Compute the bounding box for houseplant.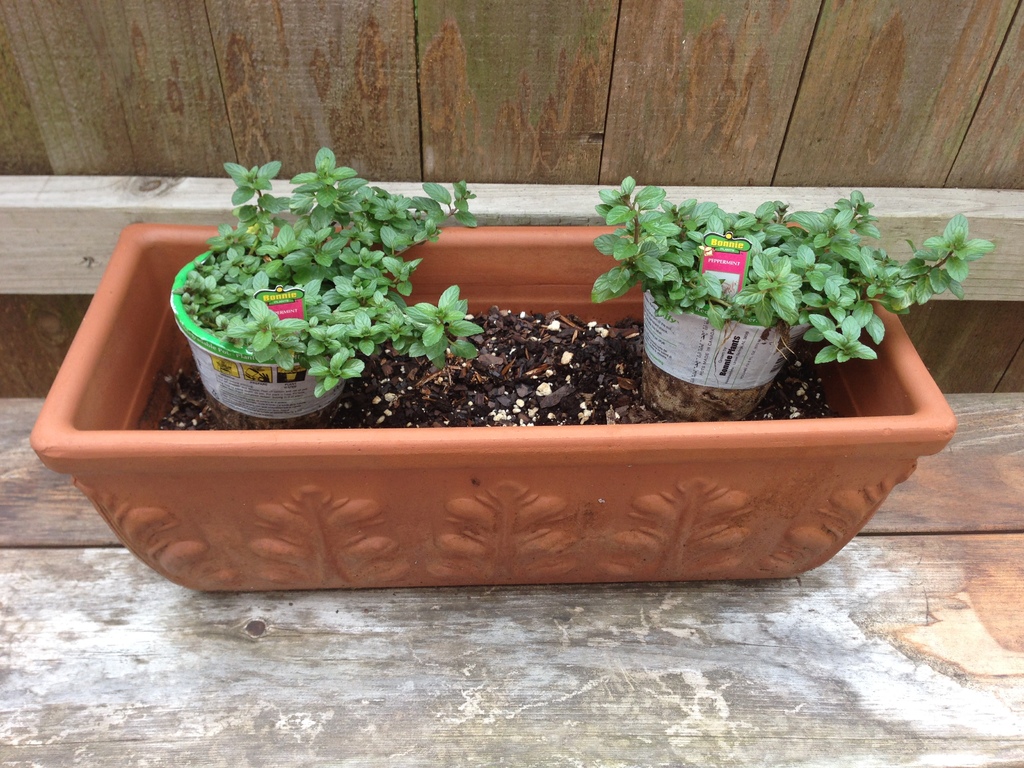
Rect(161, 148, 488, 433).
